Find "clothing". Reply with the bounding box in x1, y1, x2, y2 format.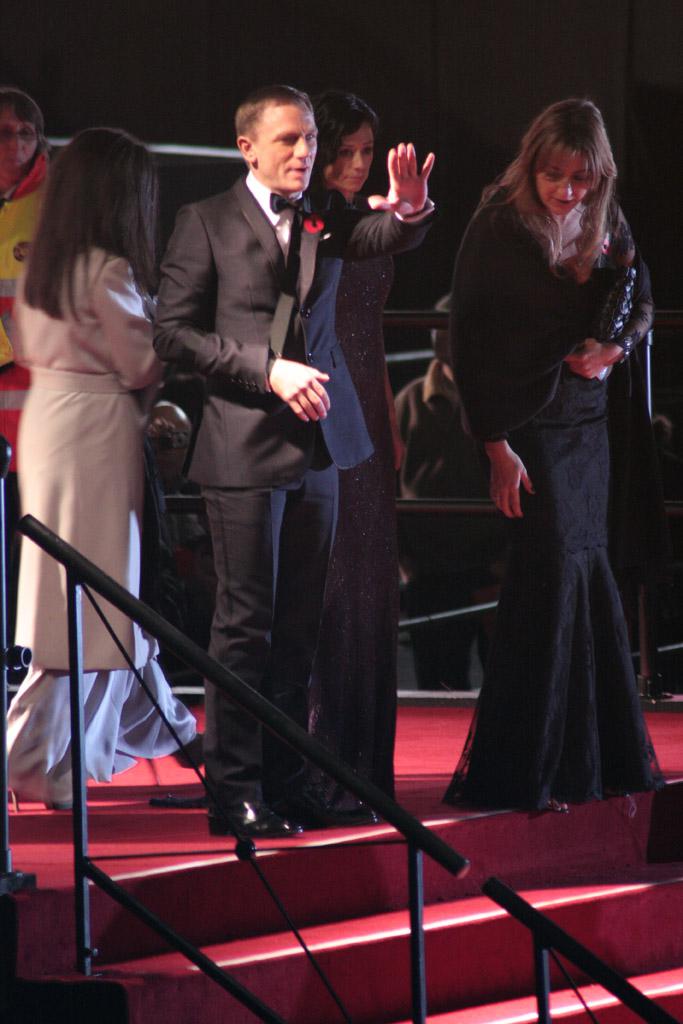
457, 80, 658, 820.
